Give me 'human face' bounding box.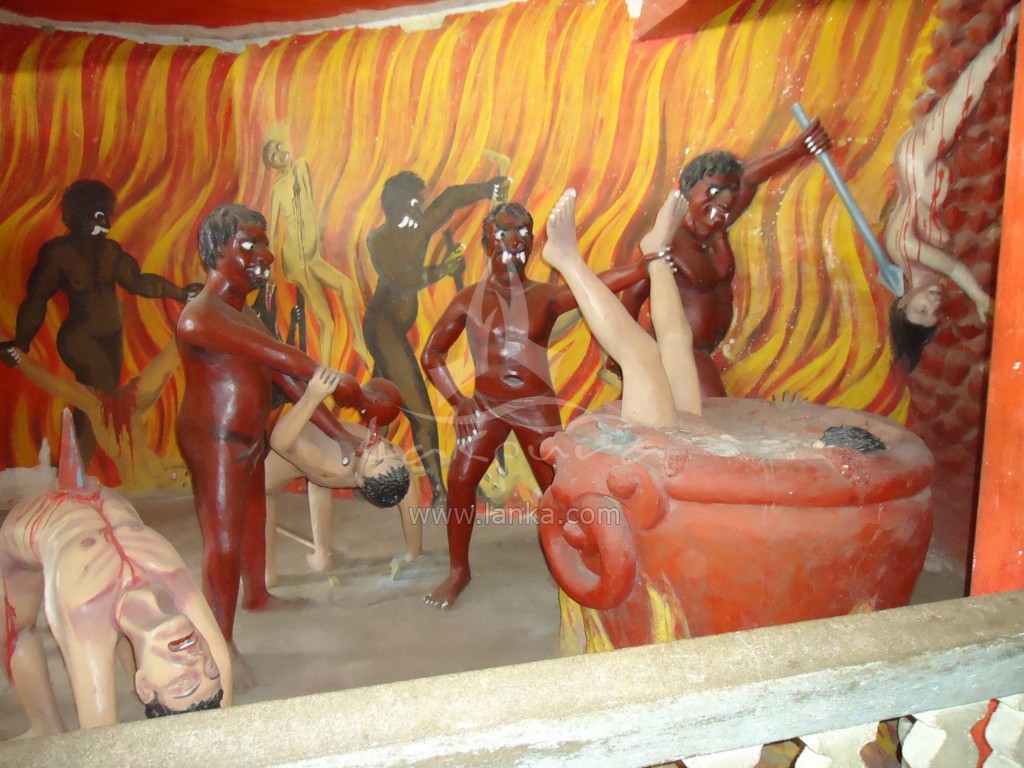
pyautogui.locateOnScreen(142, 613, 224, 710).
